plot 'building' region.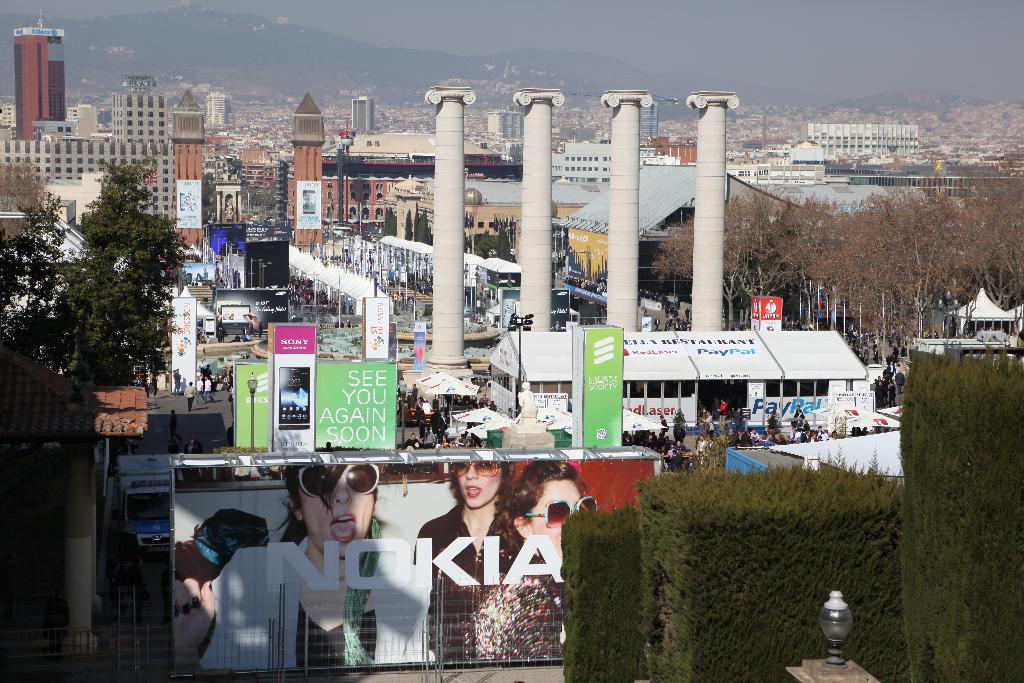
Plotted at region(0, 79, 174, 220).
